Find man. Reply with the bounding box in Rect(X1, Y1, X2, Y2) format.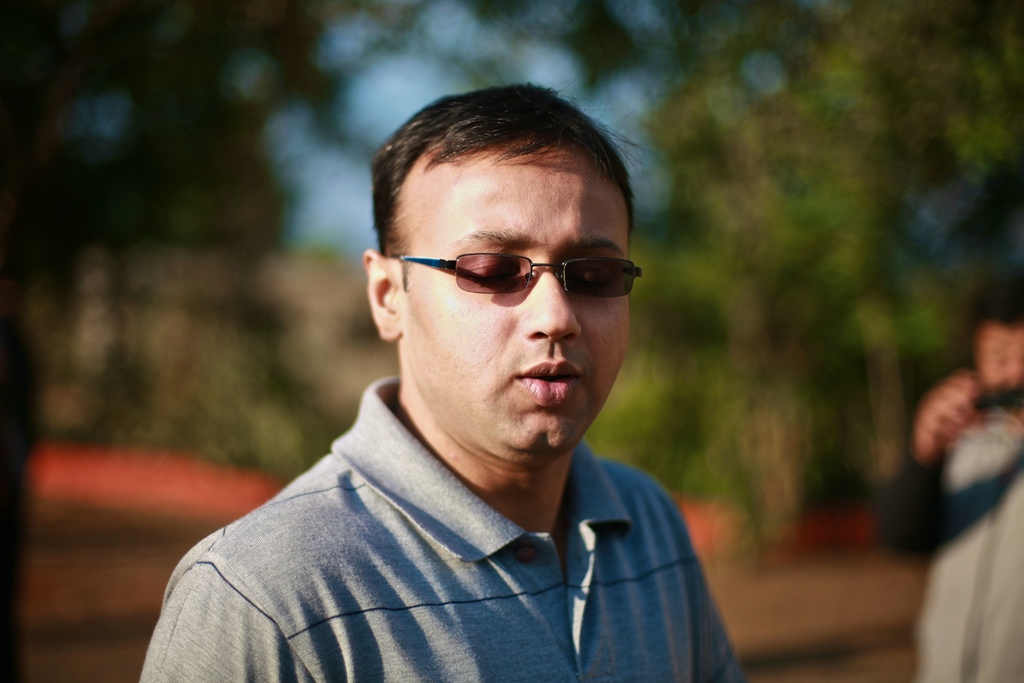
Rect(134, 86, 786, 666).
